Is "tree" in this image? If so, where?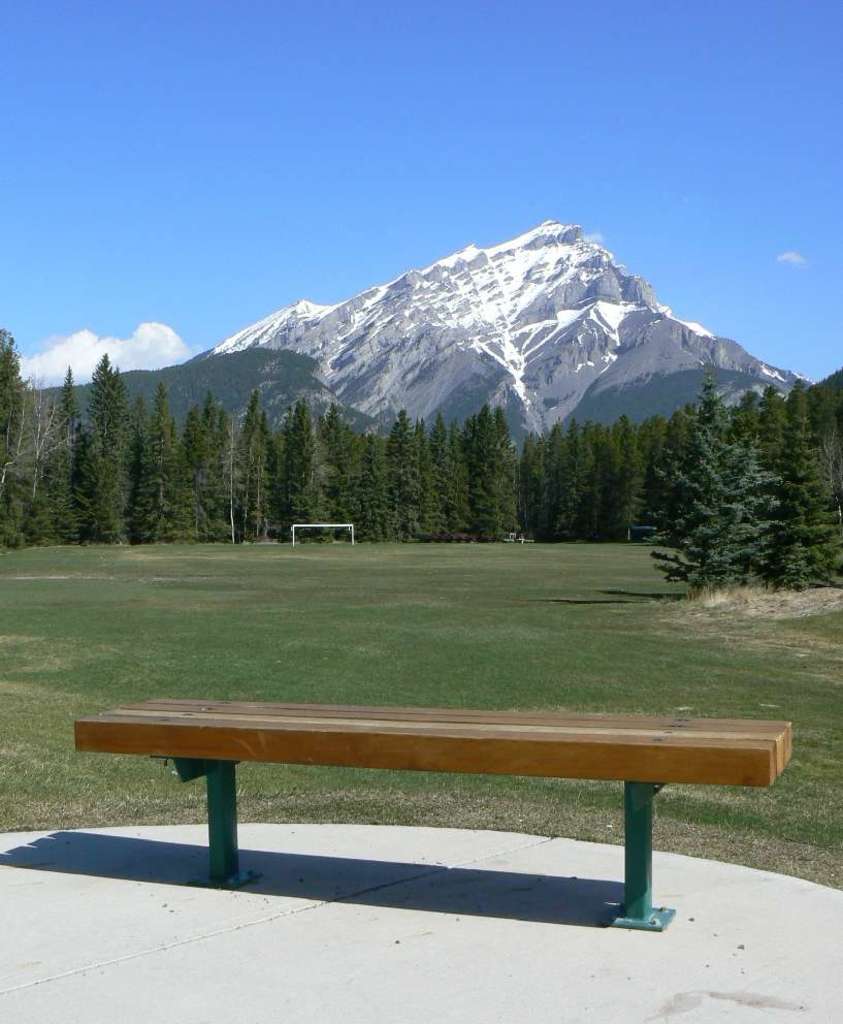
Yes, at (x1=323, y1=429, x2=394, y2=546).
